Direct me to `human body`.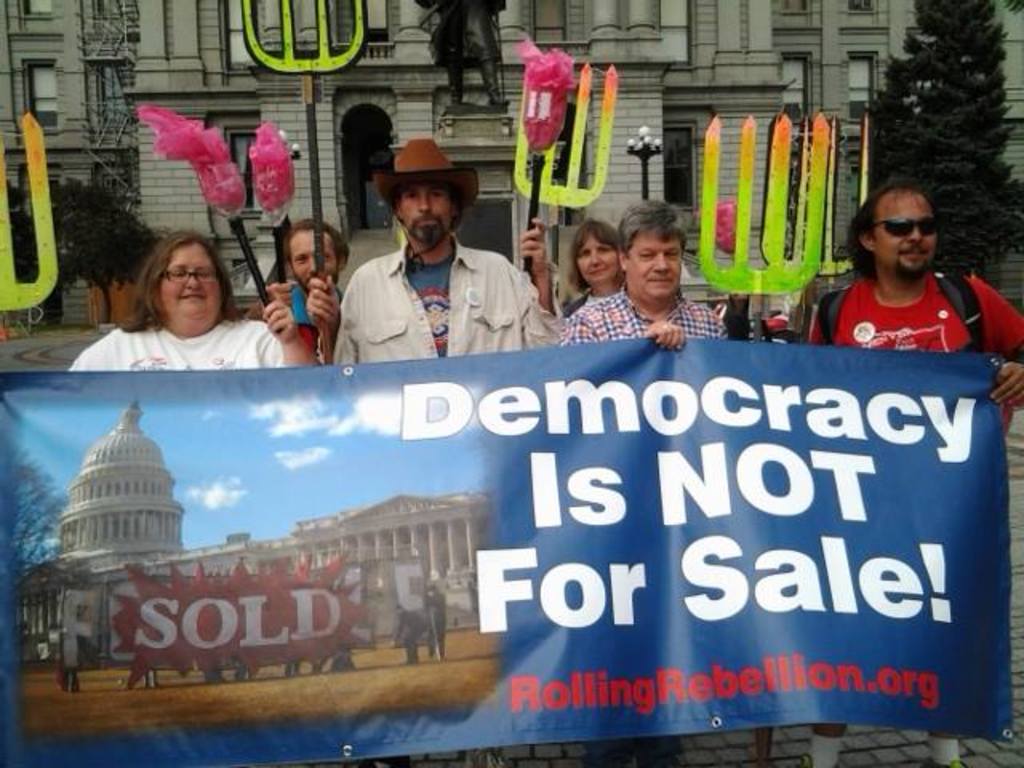
Direction: <box>326,139,566,381</box>.
